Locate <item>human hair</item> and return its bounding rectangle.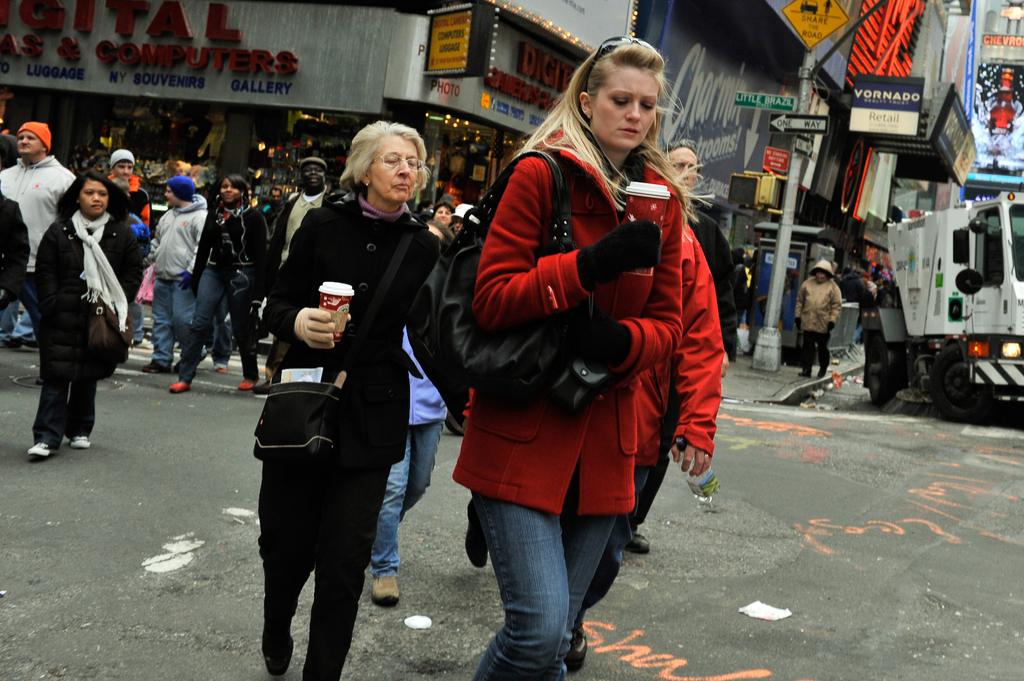
crop(335, 120, 435, 200).
